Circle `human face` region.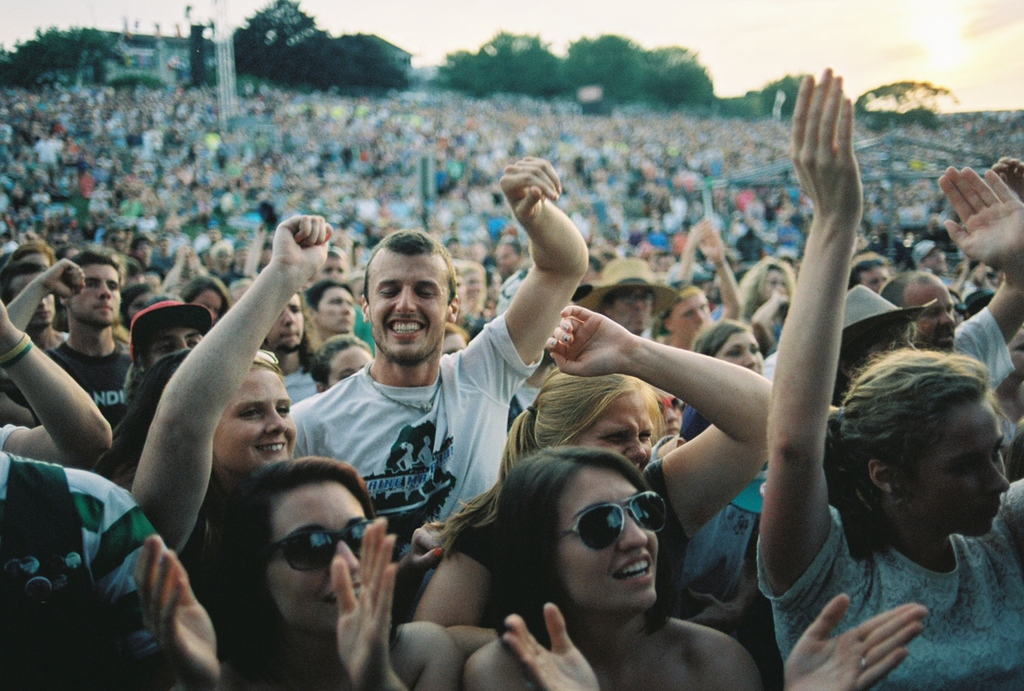
Region: [left=557, top=461, right=654, bottom=608].
